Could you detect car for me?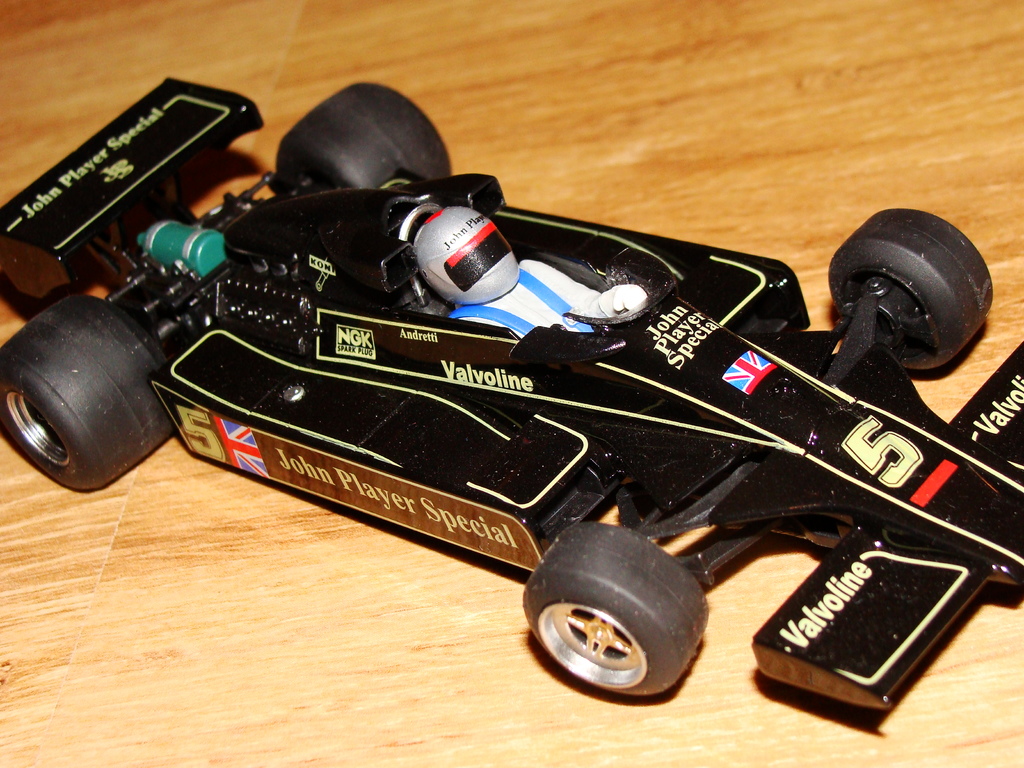
Detection result: x1=1, y1=78, x2=1023, y2=703.
